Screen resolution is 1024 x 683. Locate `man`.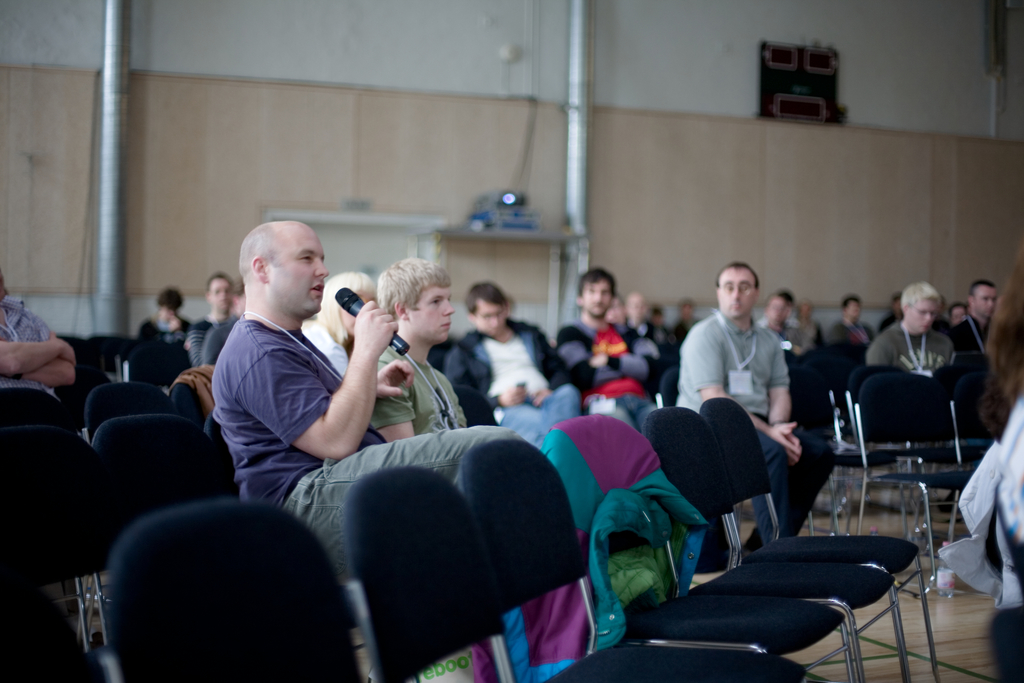
rect(136, 288, 190, 347).
